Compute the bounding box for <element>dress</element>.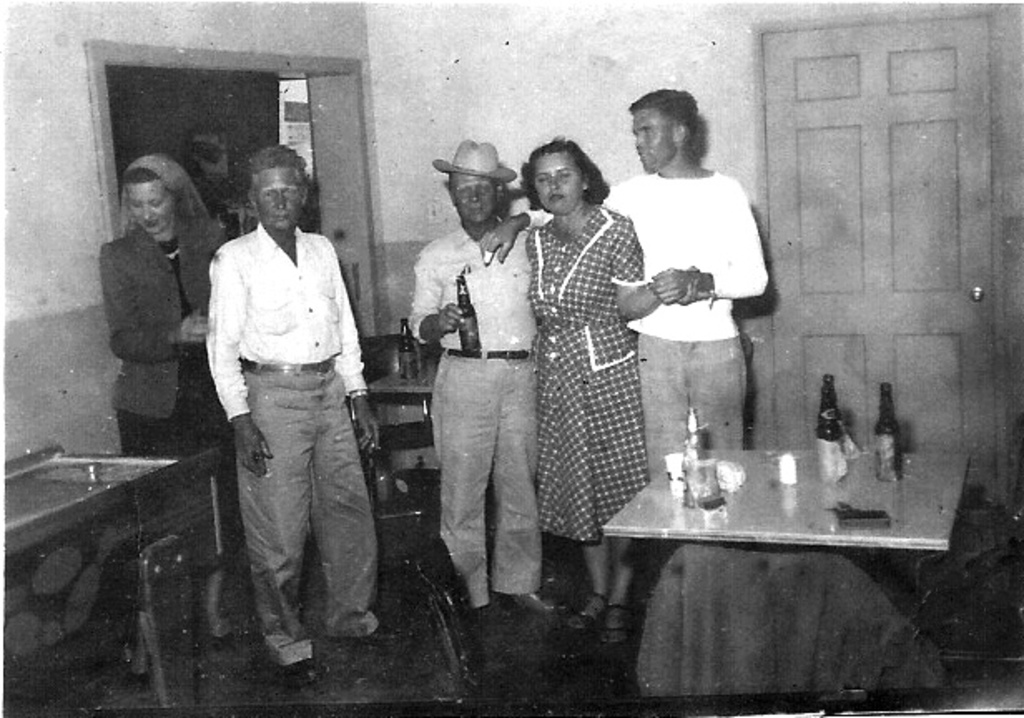
[x1=525, y1=175, x2=647, y2=540].
